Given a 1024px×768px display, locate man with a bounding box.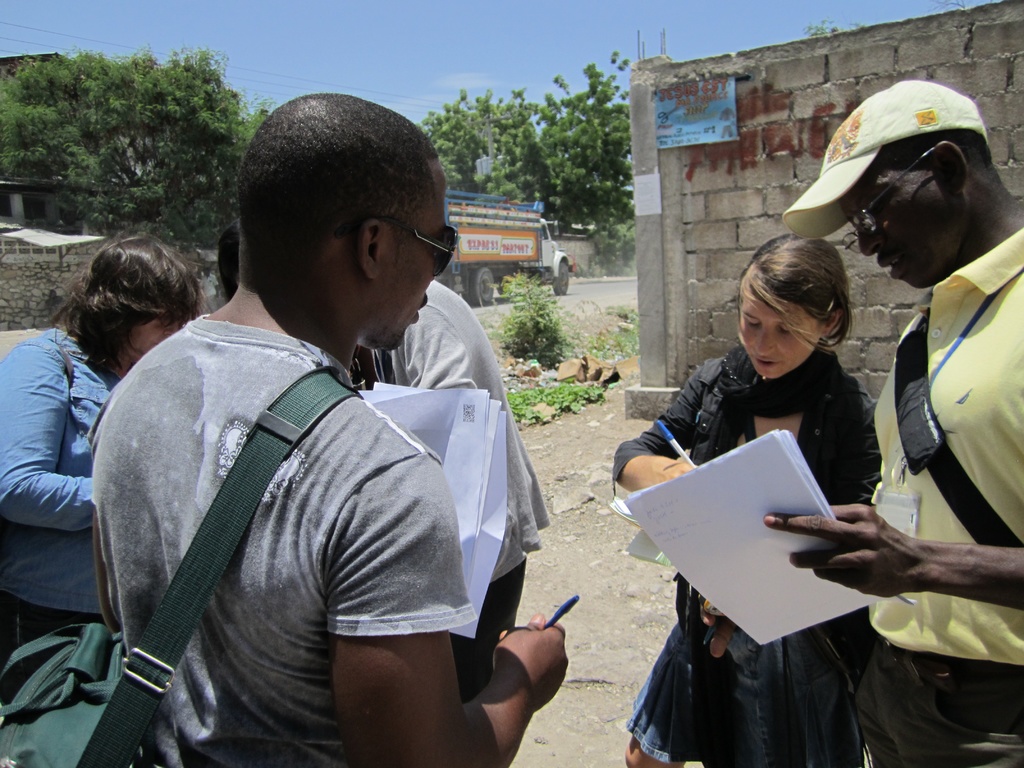
Located: box=[61, 91, 577, 767].
